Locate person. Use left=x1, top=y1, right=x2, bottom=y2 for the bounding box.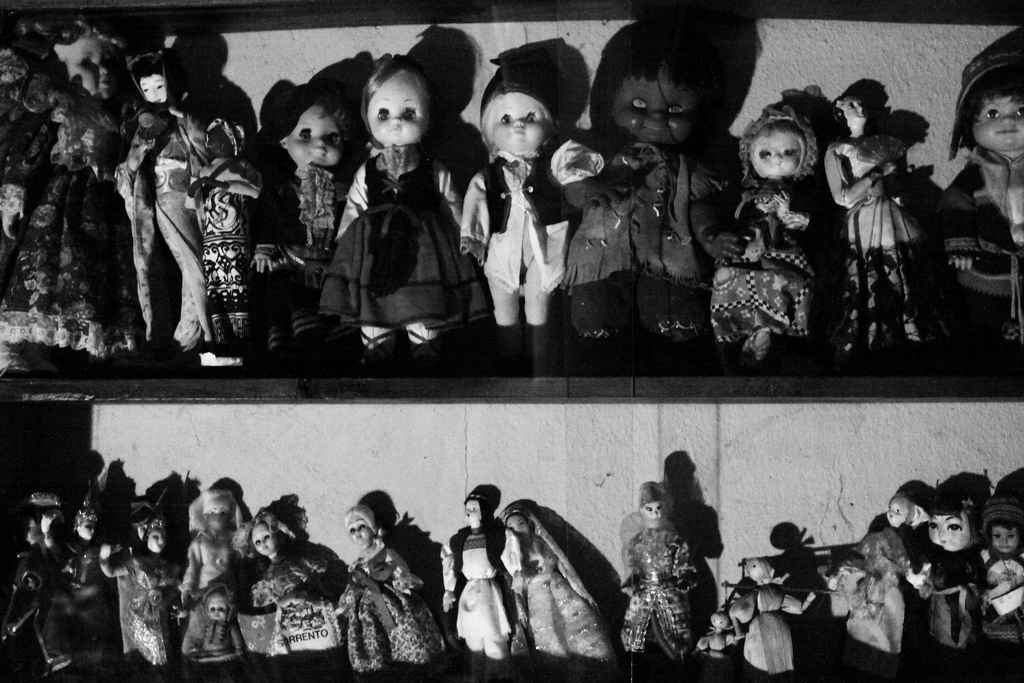
left=812, top=81, right=942, bottom=355.
